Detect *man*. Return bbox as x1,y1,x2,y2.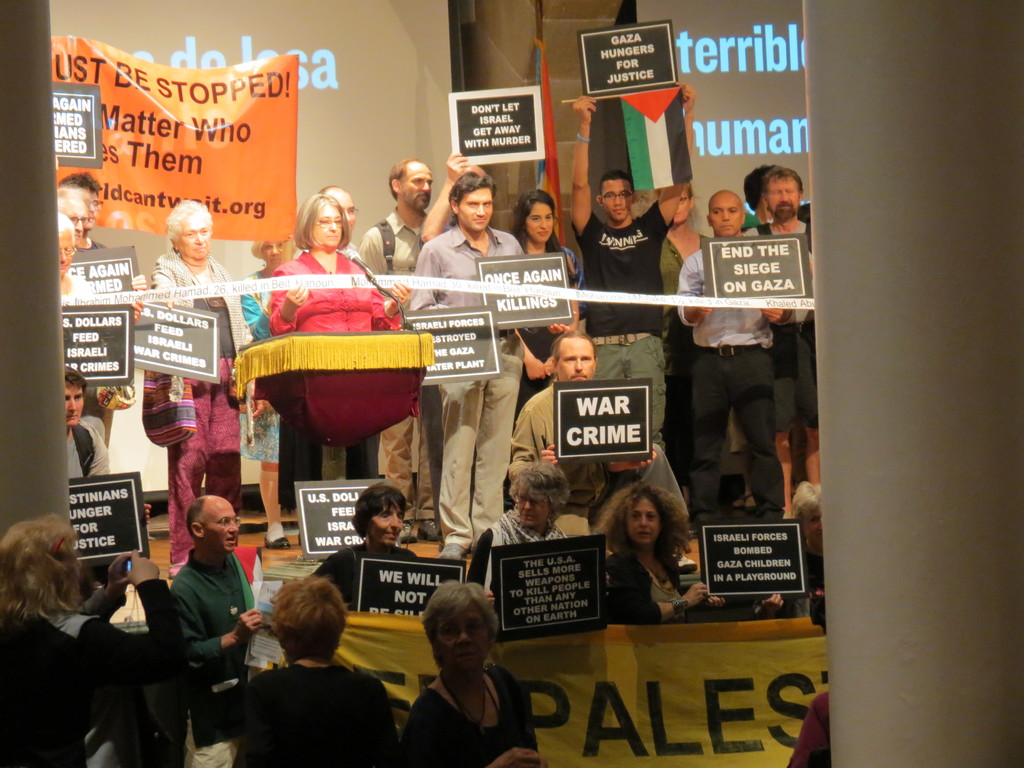
361,157,433,276.
